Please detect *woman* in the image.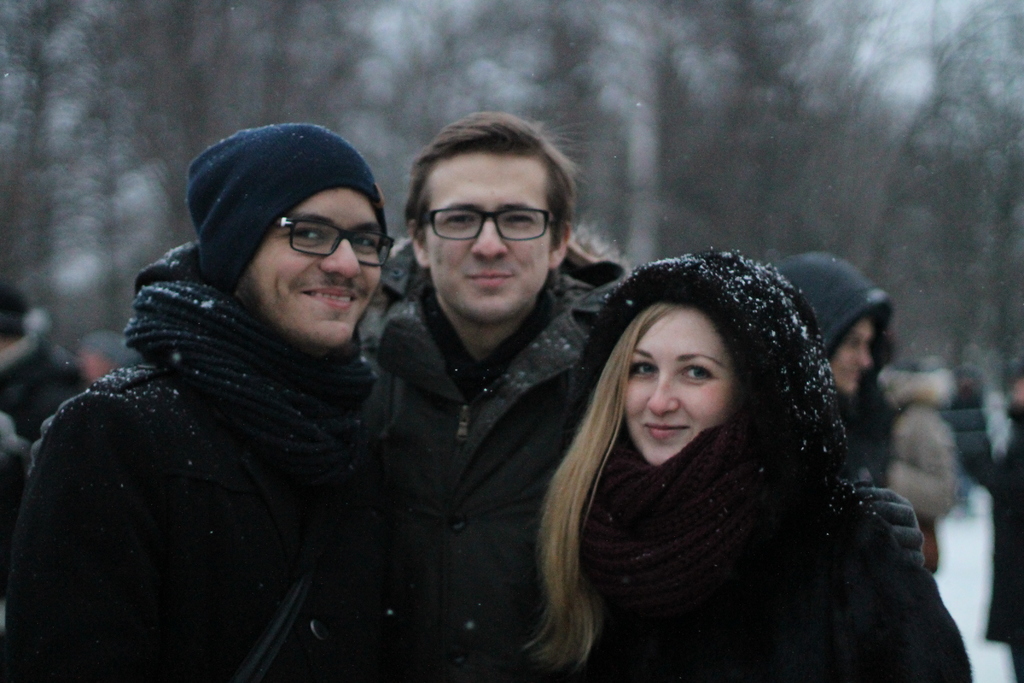
x1=523 y1=247 x2=973 y2=682.
